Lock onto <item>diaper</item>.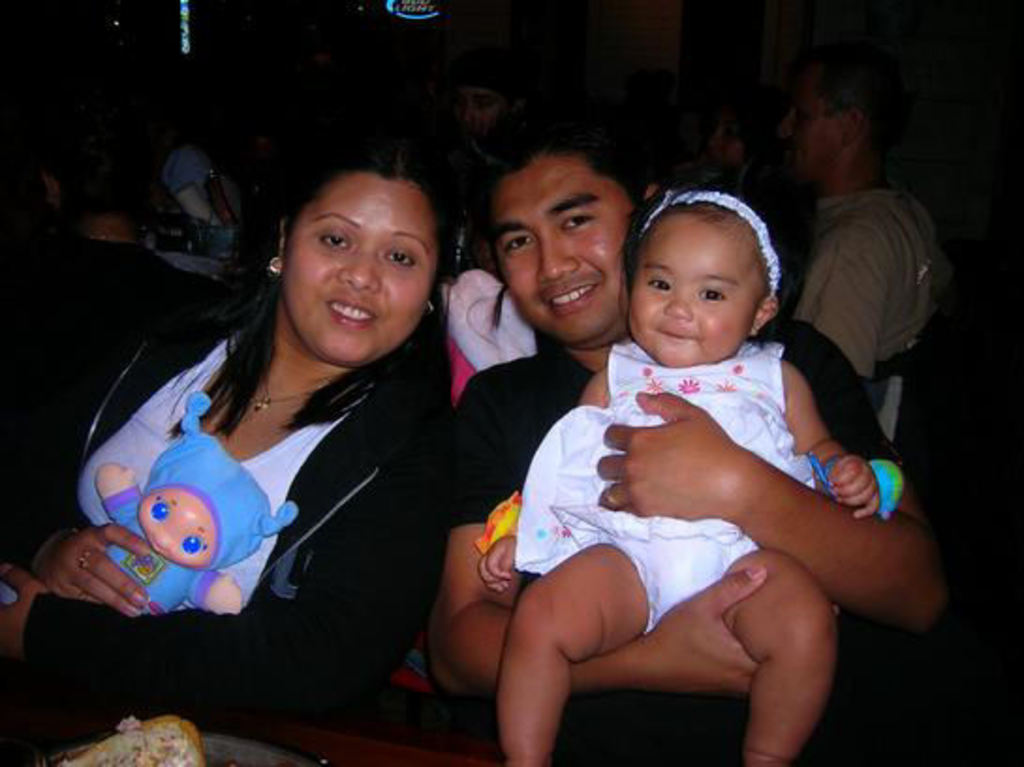
Locked: bbox=[613, 534, 763, 637].
